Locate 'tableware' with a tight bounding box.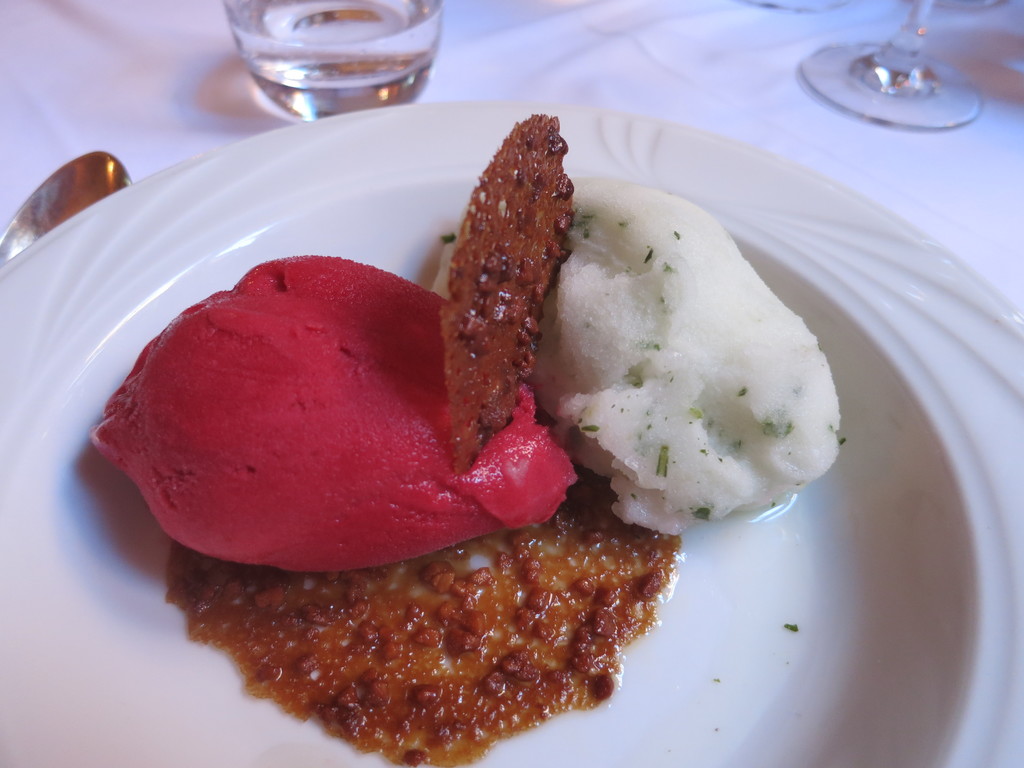
box(0, 149, 144, 264).
